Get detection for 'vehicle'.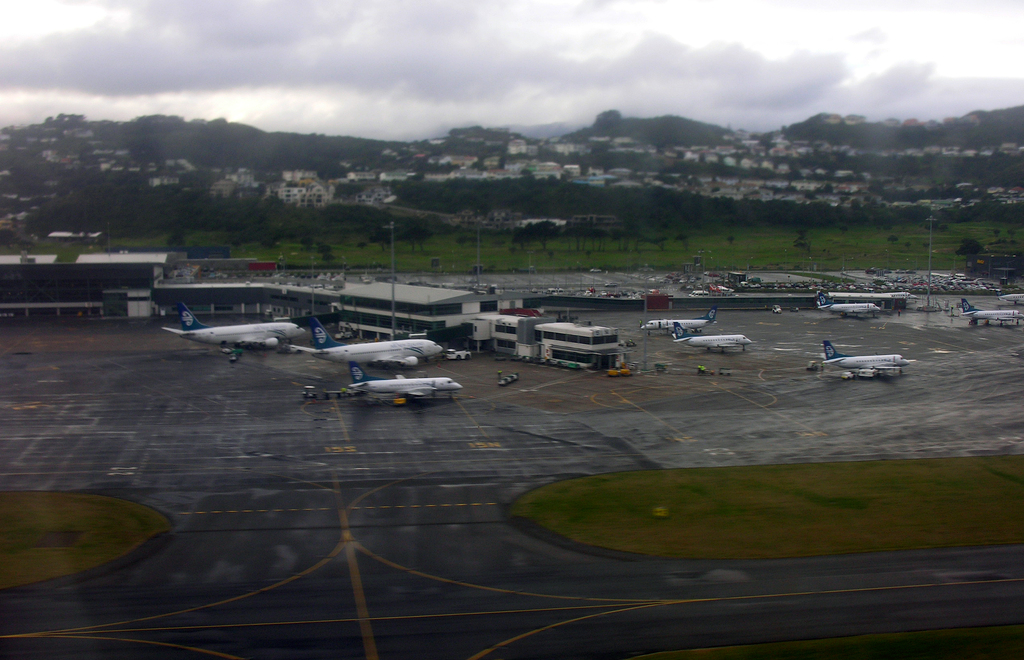
Detection: 639:306:719:334.
